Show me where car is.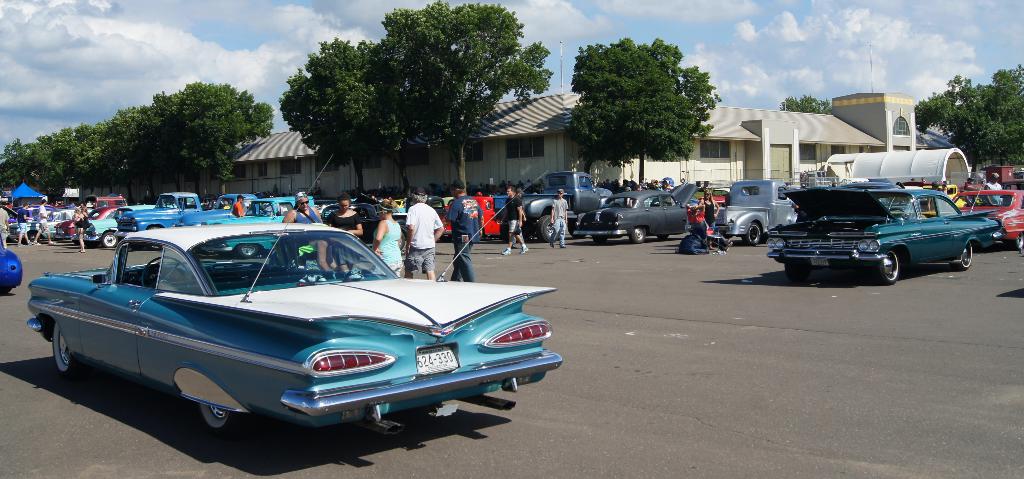
car is at select_region(470, 197, 509, 235).
